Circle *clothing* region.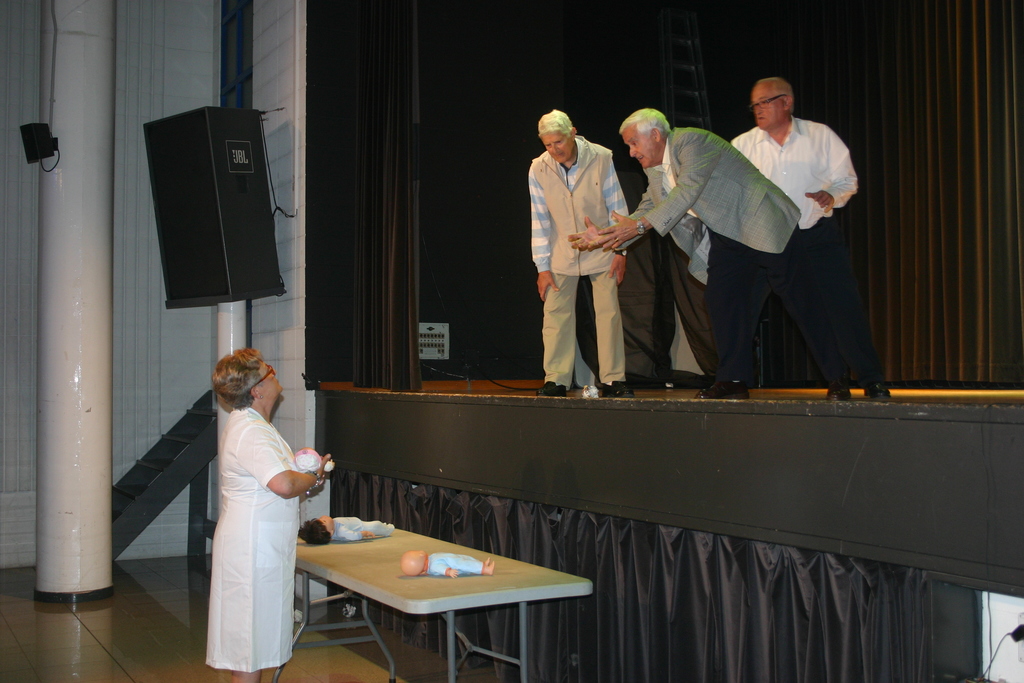
Region: (210,397,298,671).
